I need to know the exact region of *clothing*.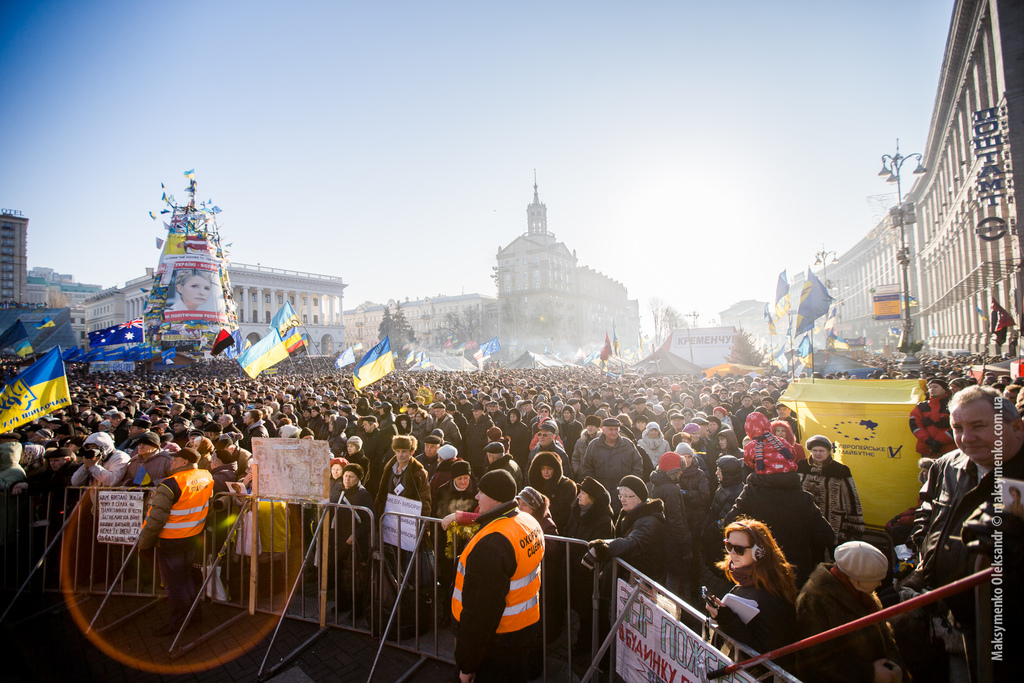
Region: detection(666, 428, 685, 440).
